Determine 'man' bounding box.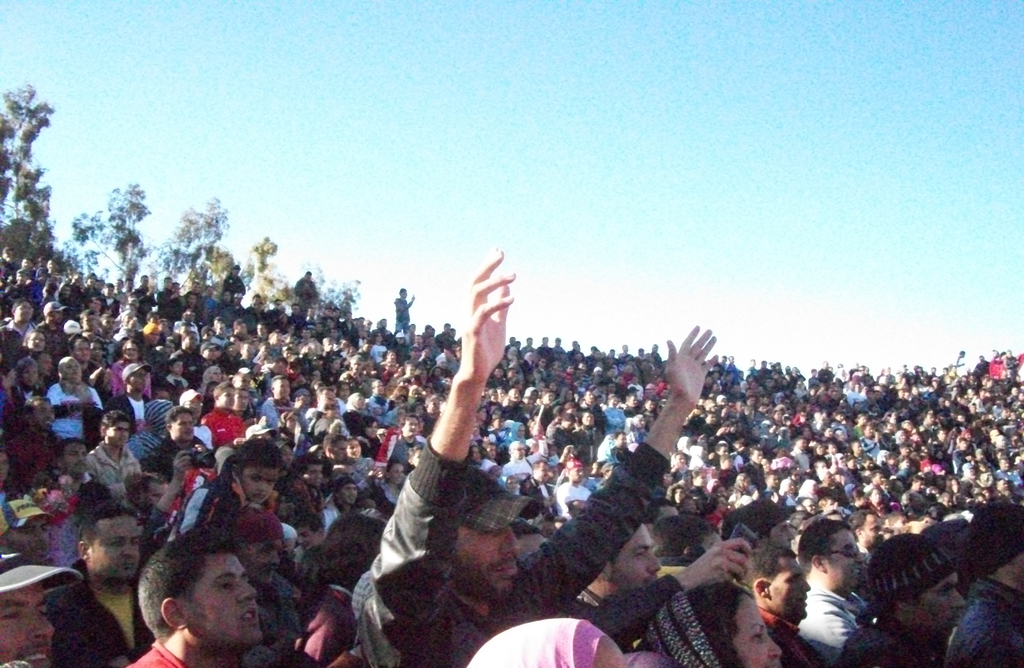
Determined: <bbox>574, 525, 760, 640</bbox>.
